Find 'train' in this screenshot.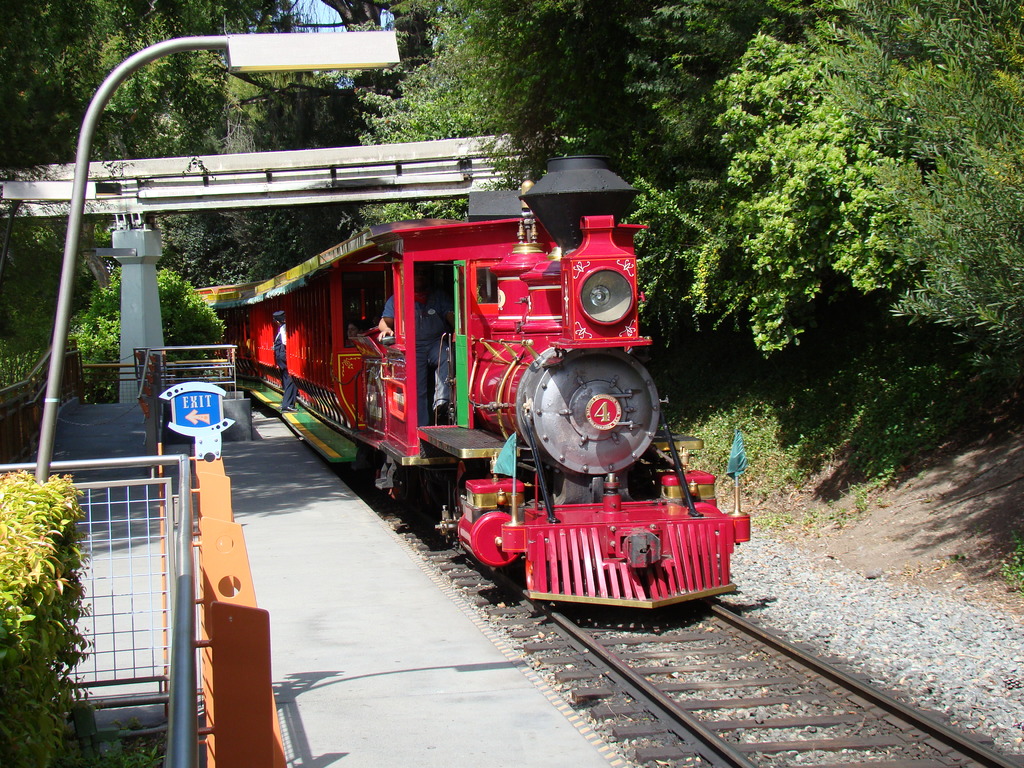
The bounding box for 'train' is pyautogui.locateOnScreen(185, 189, 755, 611).
